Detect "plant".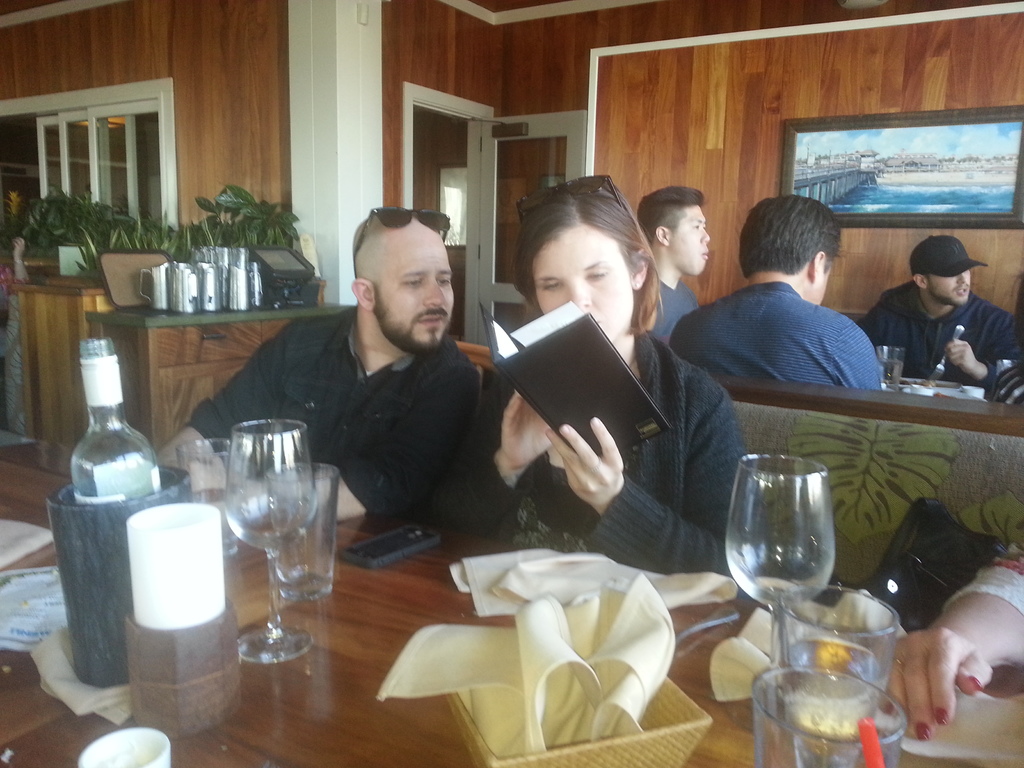
Detected at crop(200, 182, 300, 237).
